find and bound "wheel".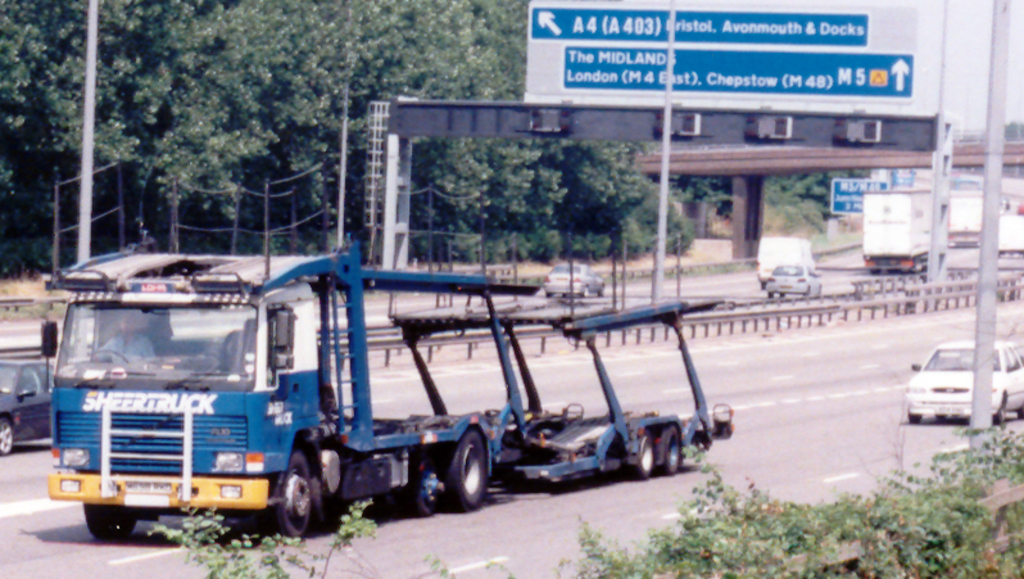
Bound: (left=907, top=413, right=924, bottom=428).
